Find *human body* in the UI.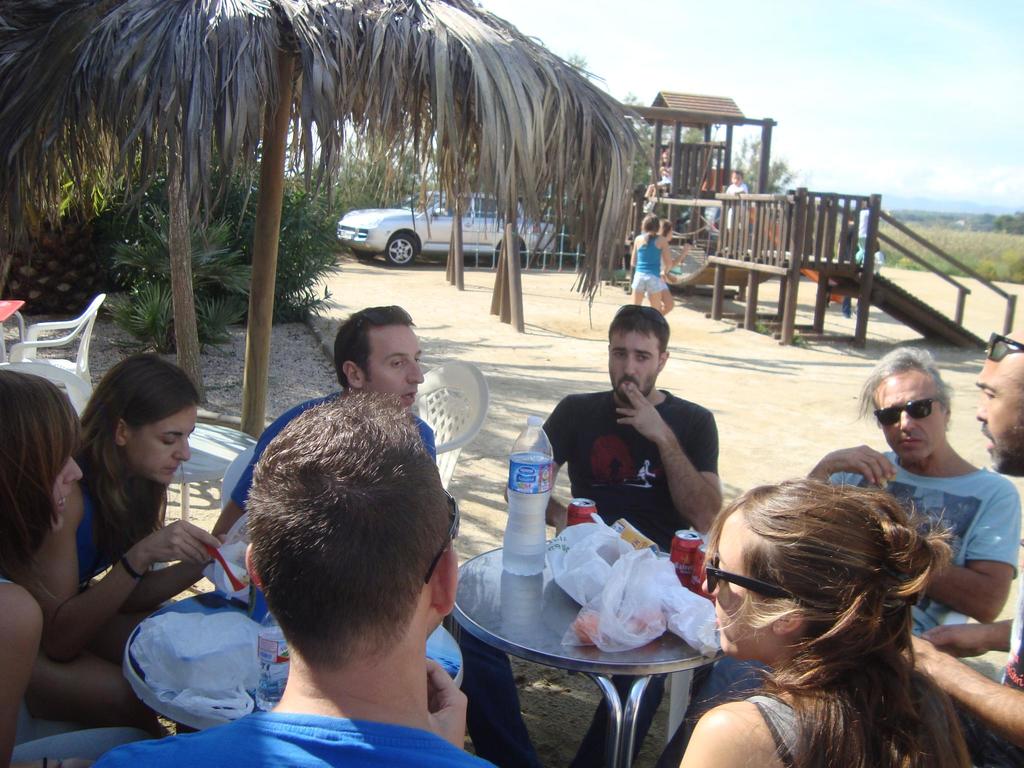
UI element at 440, 388, 724, 767.
